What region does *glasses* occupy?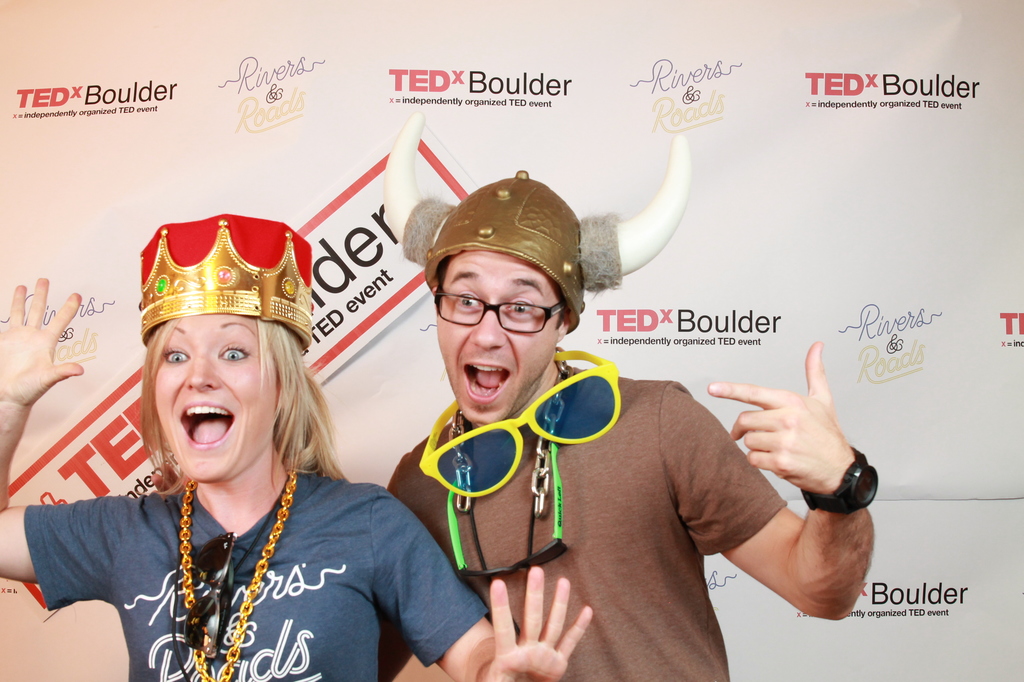
432 280 560 343.
